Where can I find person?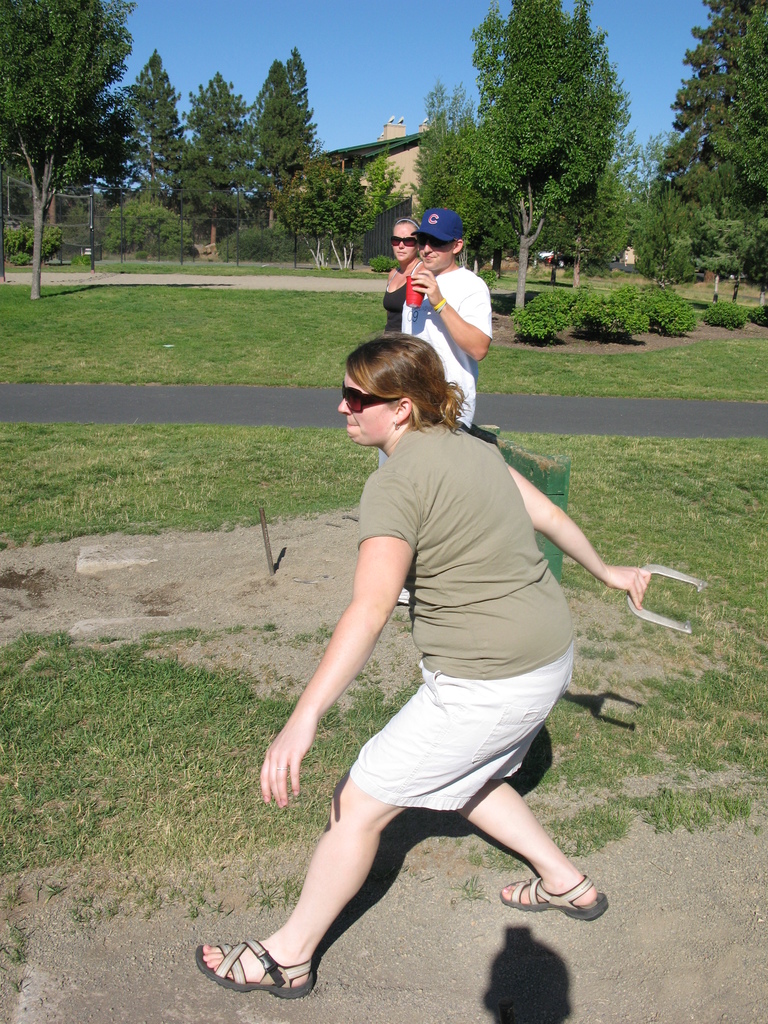
You can find it at 387,216,418,325.
